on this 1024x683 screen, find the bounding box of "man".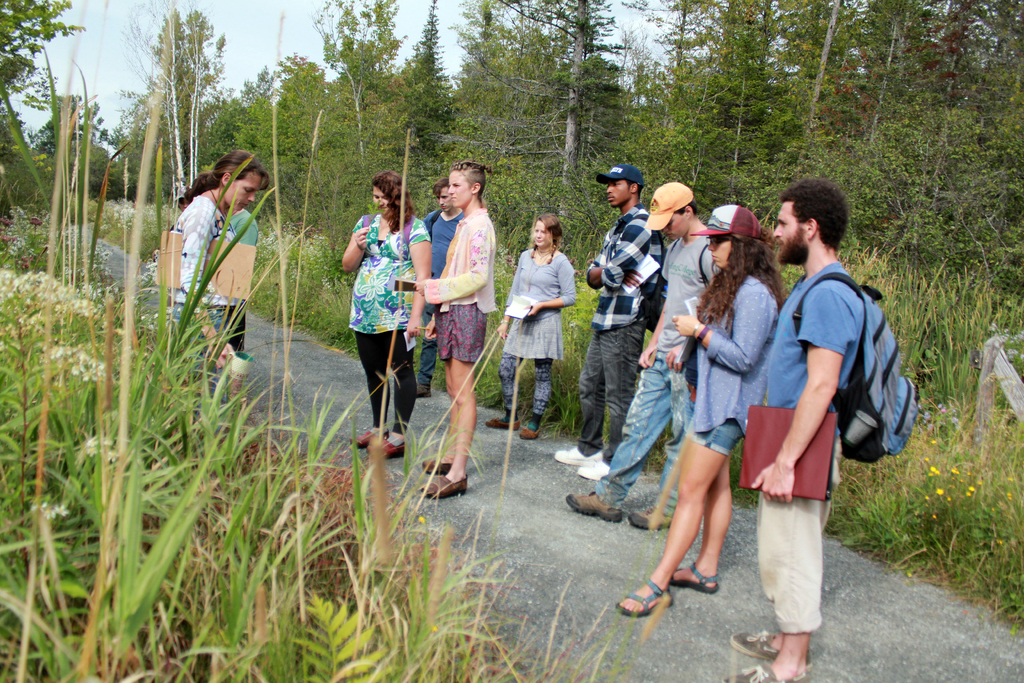
Bounding box: x1=404 y1=174 x2=461 y2=398.
